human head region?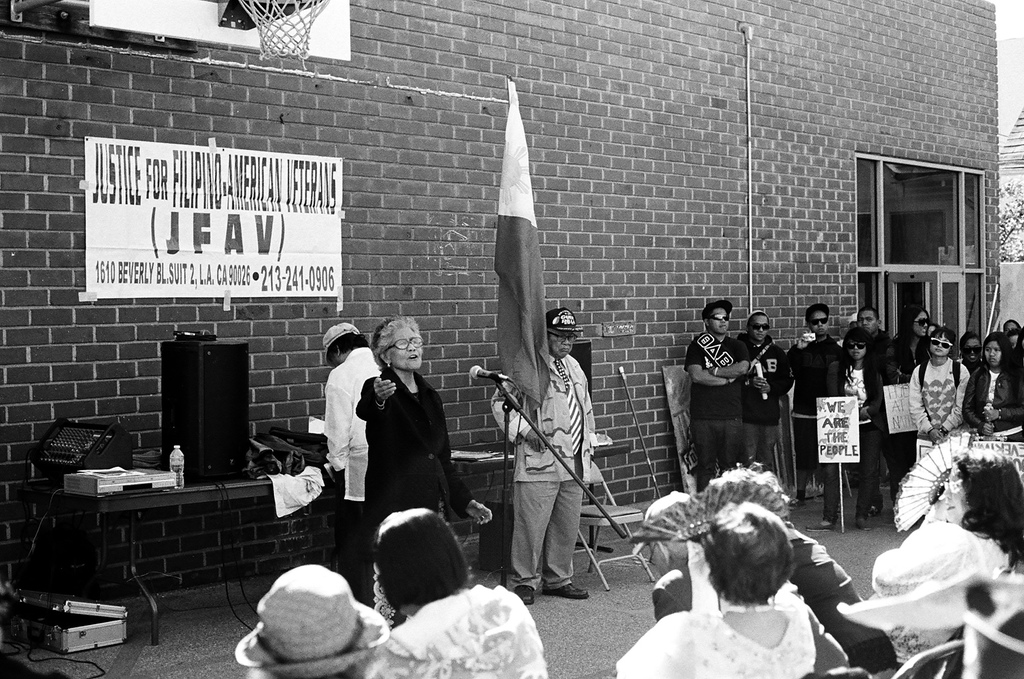
locate(235, 562, 393, 675)
